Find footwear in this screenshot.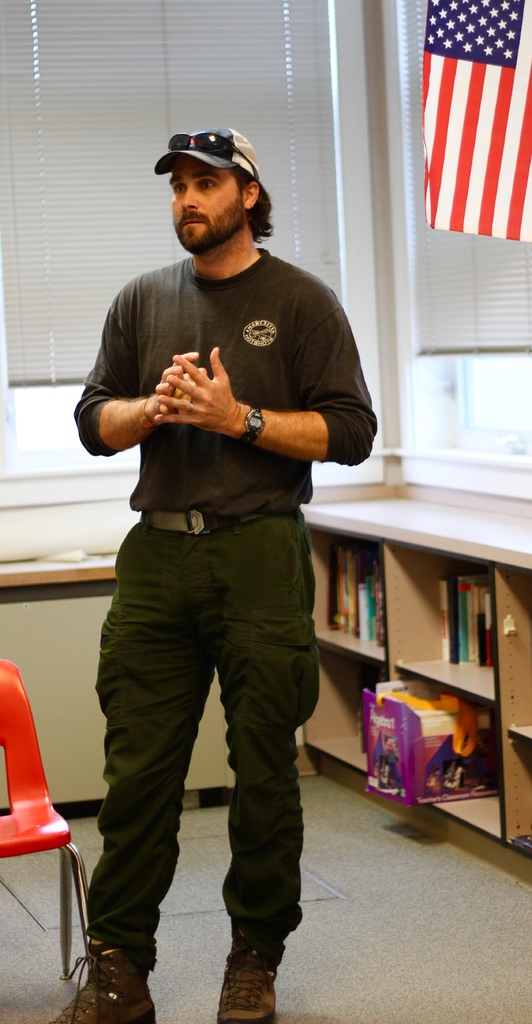
The bounding box for footwear is 208:938:278:1018.
